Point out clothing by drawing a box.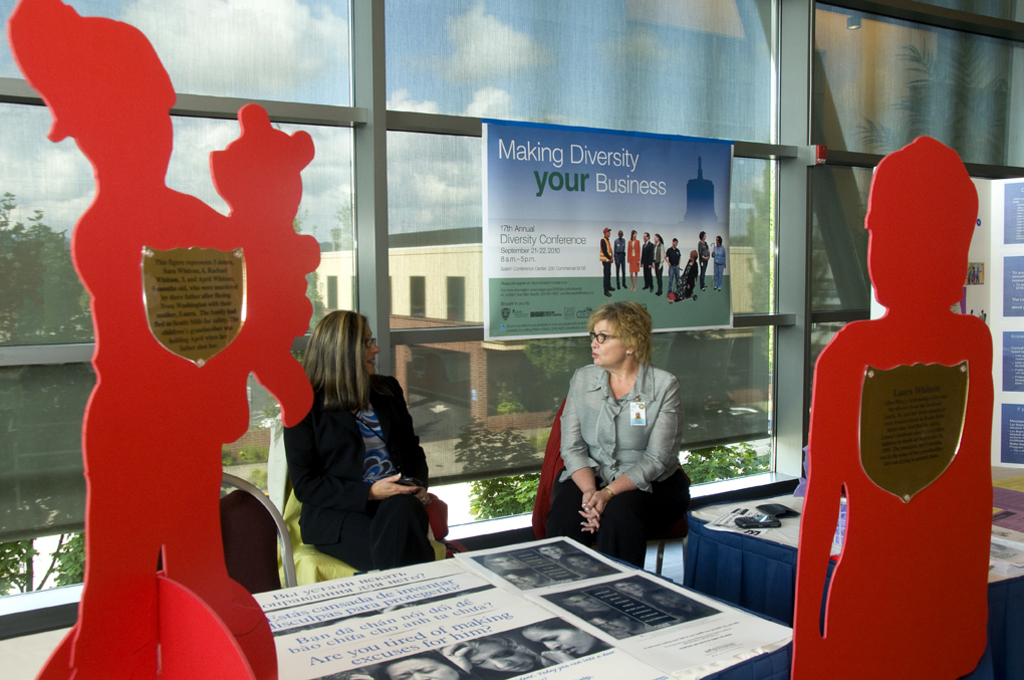
crop(676, 257, 699, 302).
